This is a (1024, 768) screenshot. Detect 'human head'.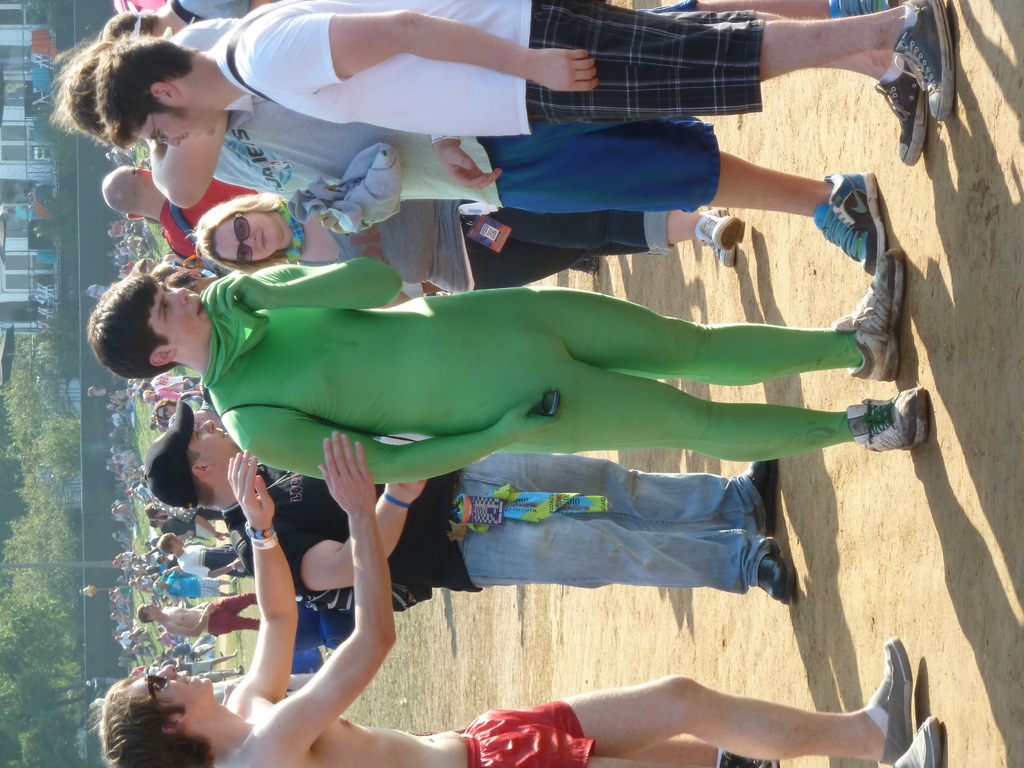
91/37/221/148.
